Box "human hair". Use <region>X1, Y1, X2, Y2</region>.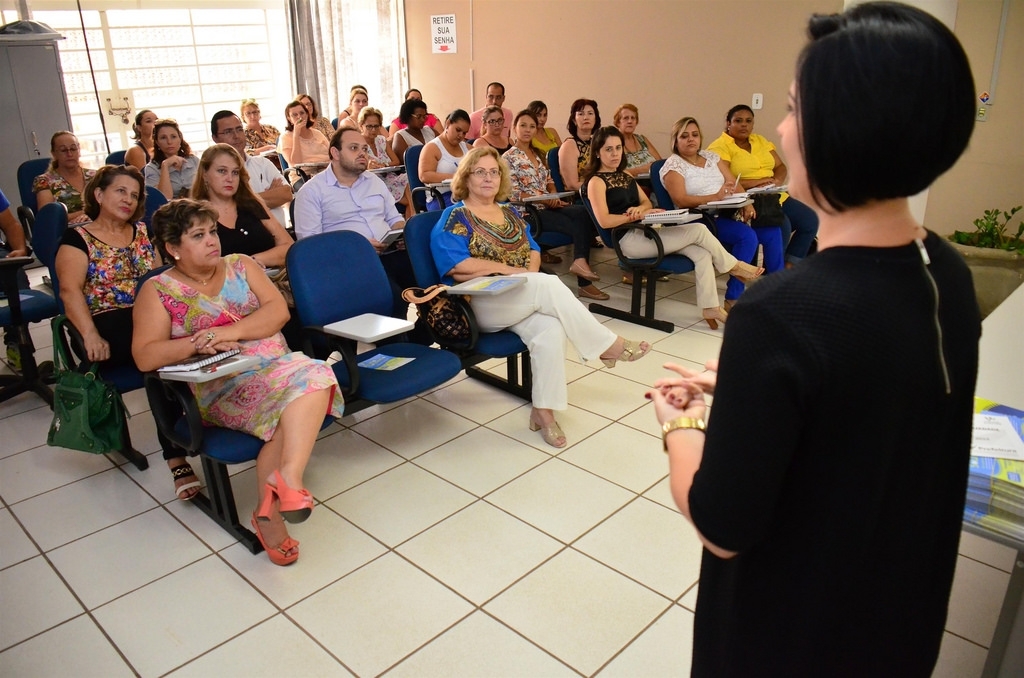
<region>283, 100, 315, 131</region>.
